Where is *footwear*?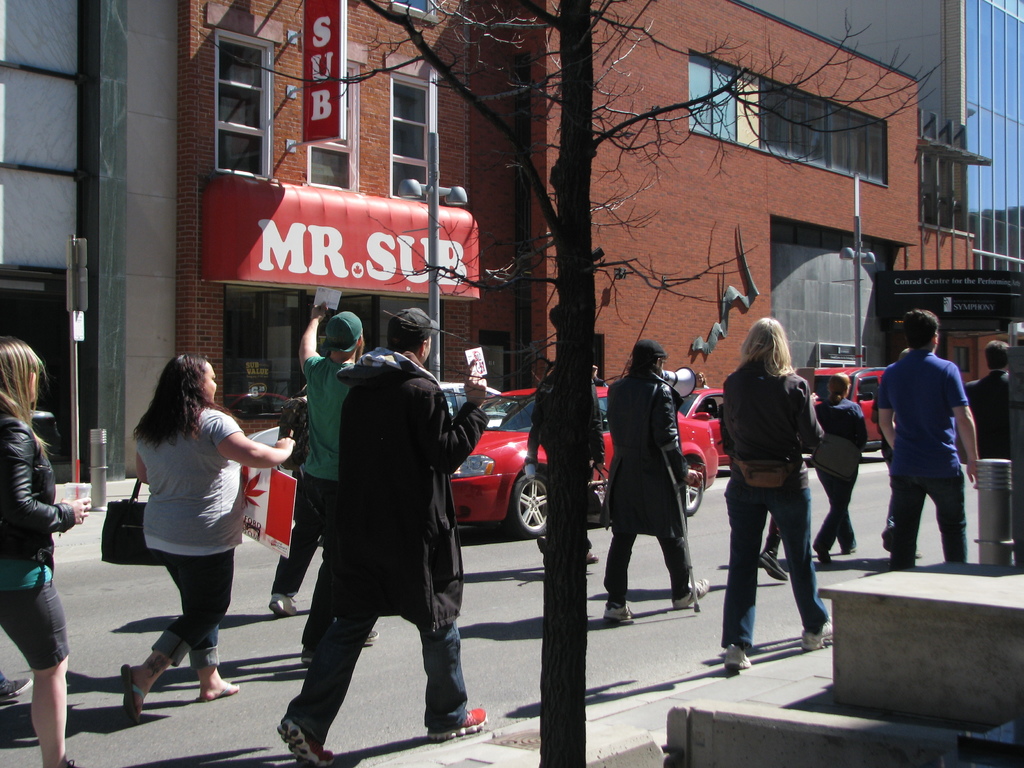
bbox=(0, 671, 31, 699).
